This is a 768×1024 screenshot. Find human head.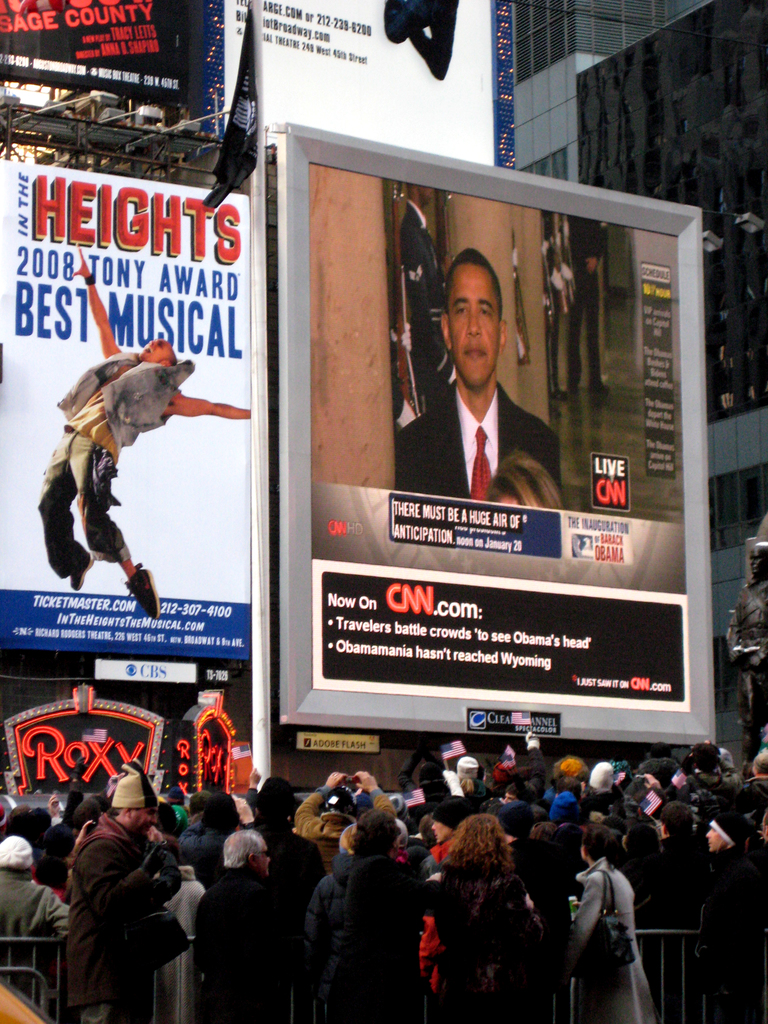
Bounding box: x1=417, y1=760, x2=443, y2=784.
